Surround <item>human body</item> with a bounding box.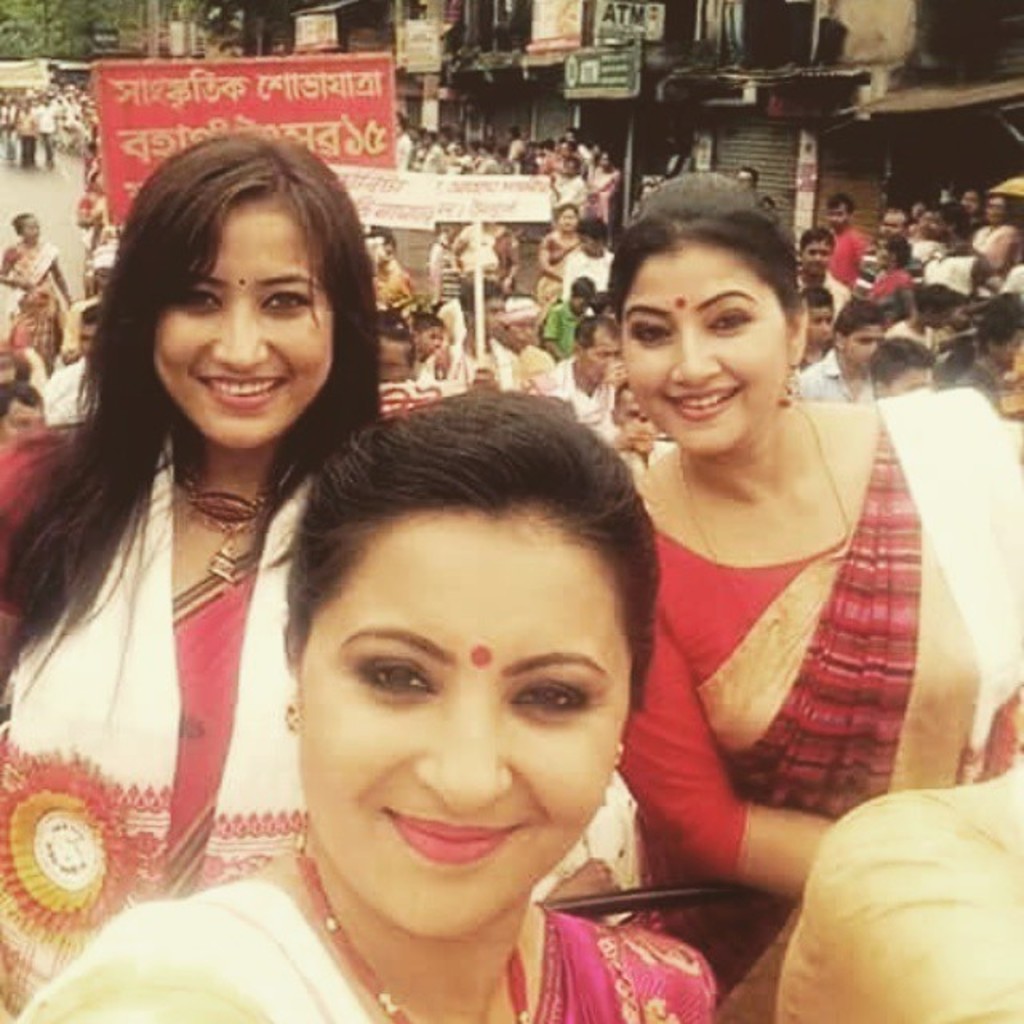
x1=803 y1=293 x2=834 y2=358.
